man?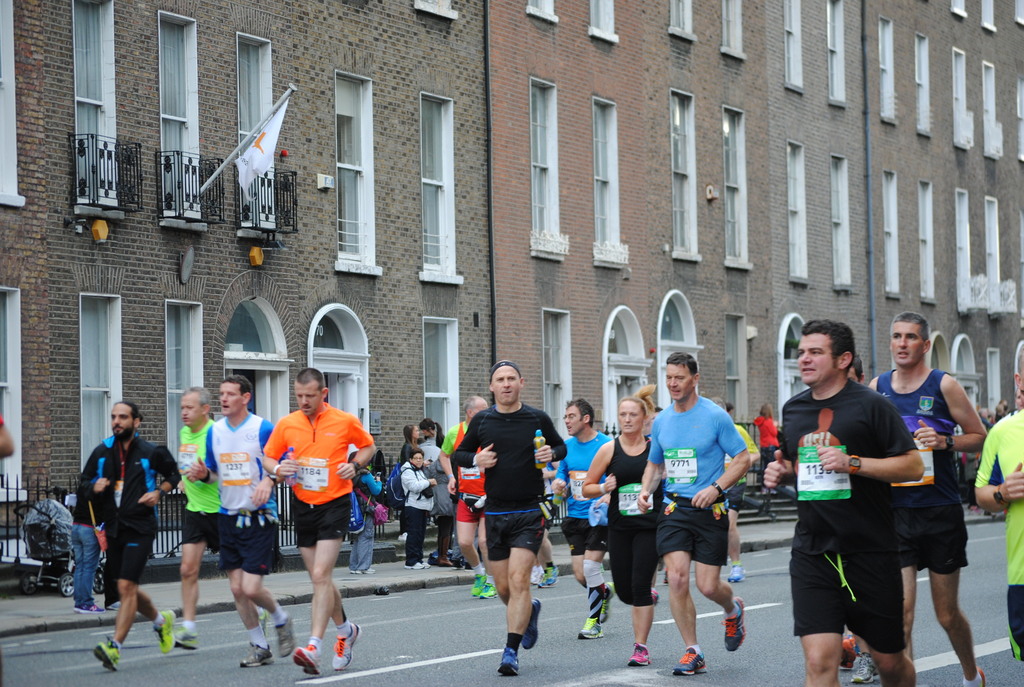
<region>555, 400, 619, 635</region>
